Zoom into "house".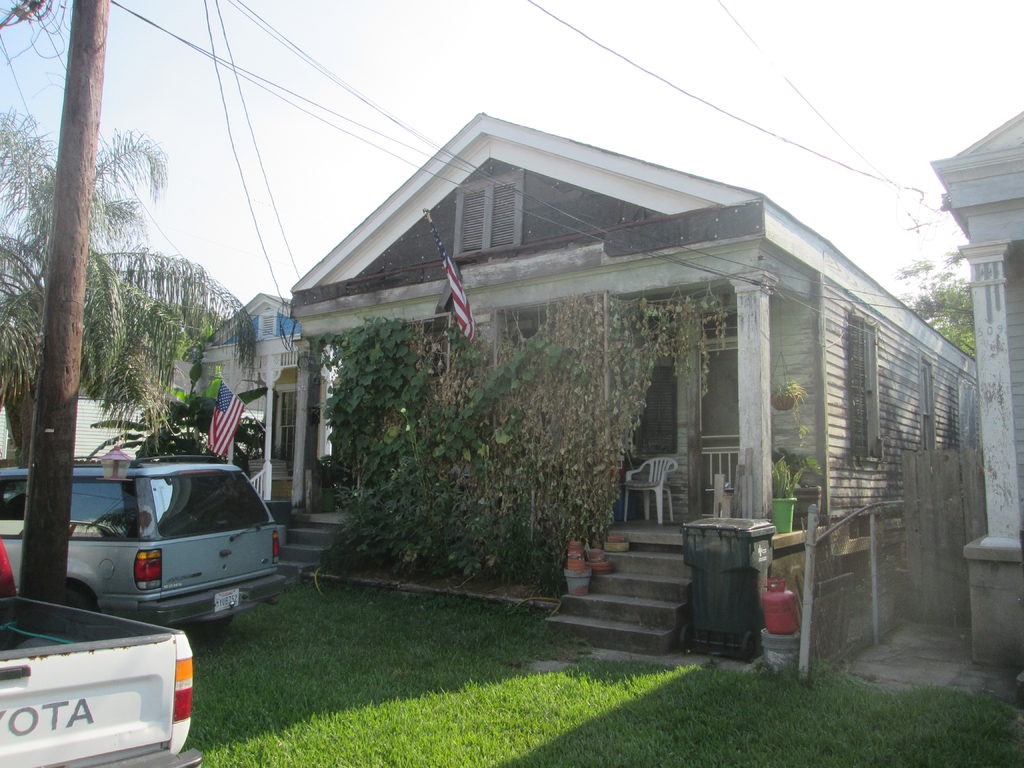
Zoom target: bbox=[928, 108, 1023, 666].
